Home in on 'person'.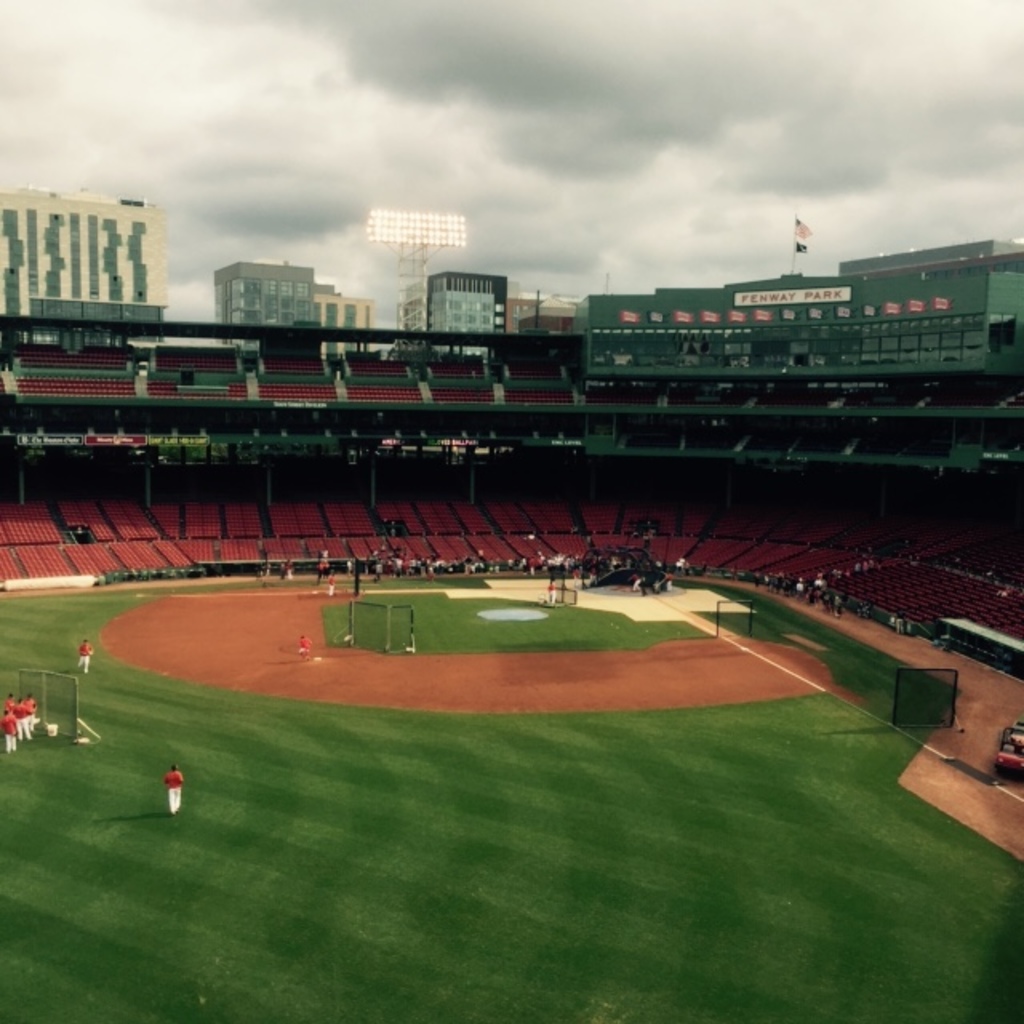
Homed in at (x1=75, y1=638, x2=91, y2=672).
